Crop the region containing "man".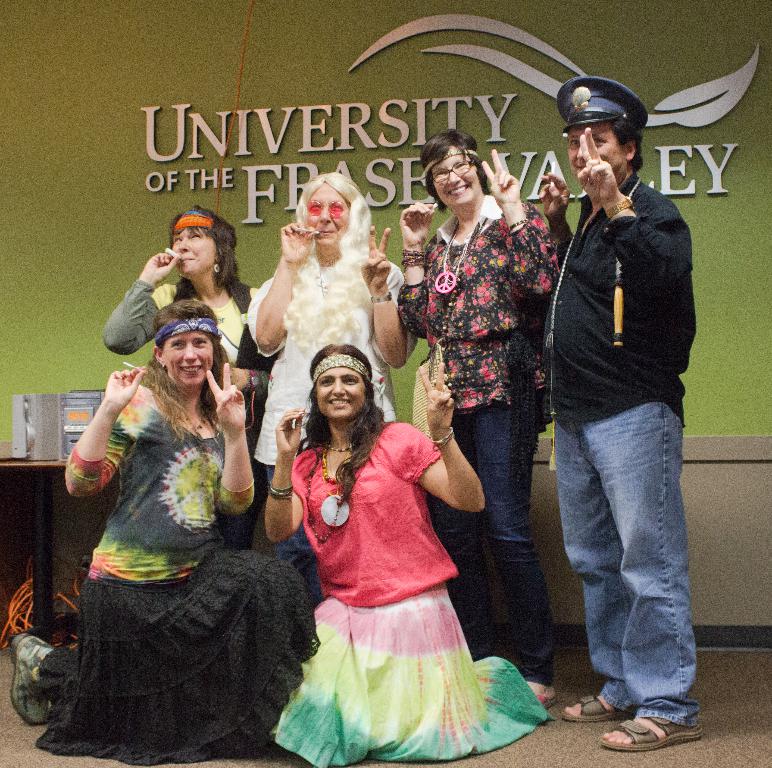
Crop region: crop(520, 78, 709, 729).
